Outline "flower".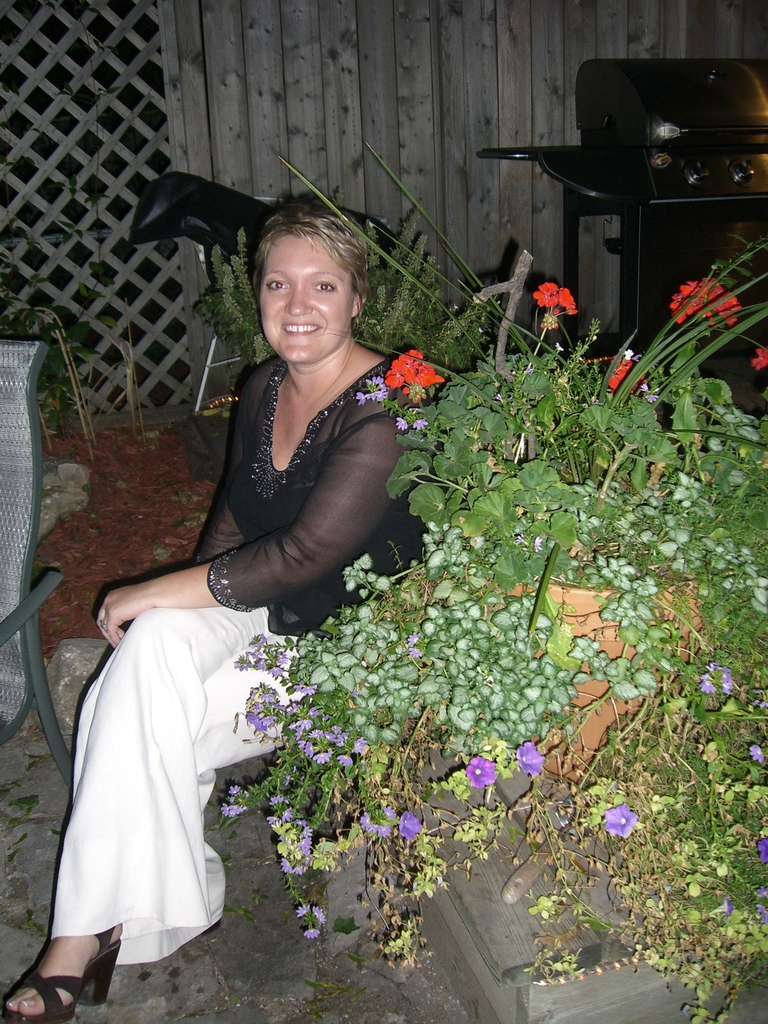
Outline: box=[363, 810, 371, 828].
